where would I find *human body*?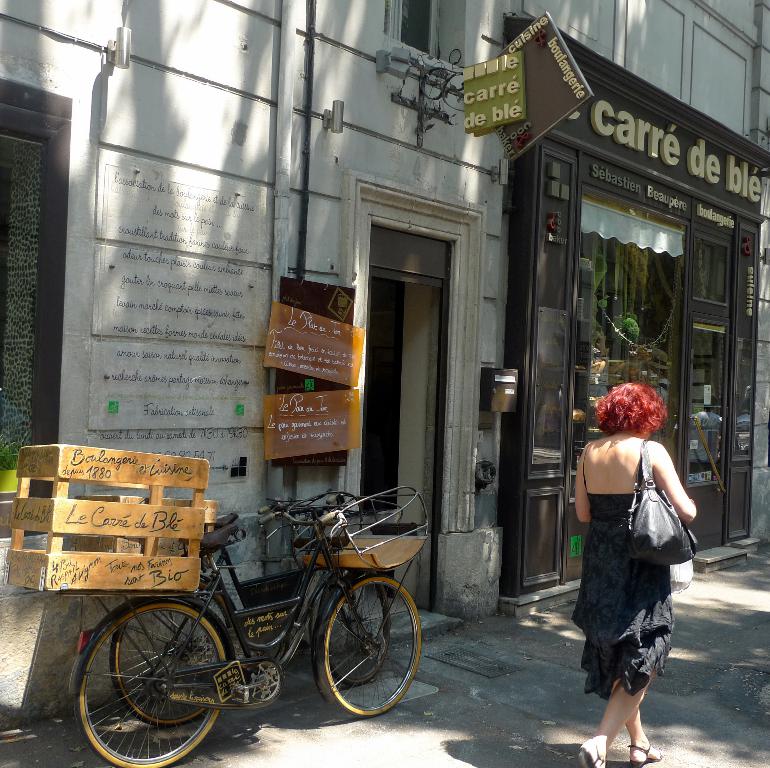
At l=571, t=378, r=699, b=767.
